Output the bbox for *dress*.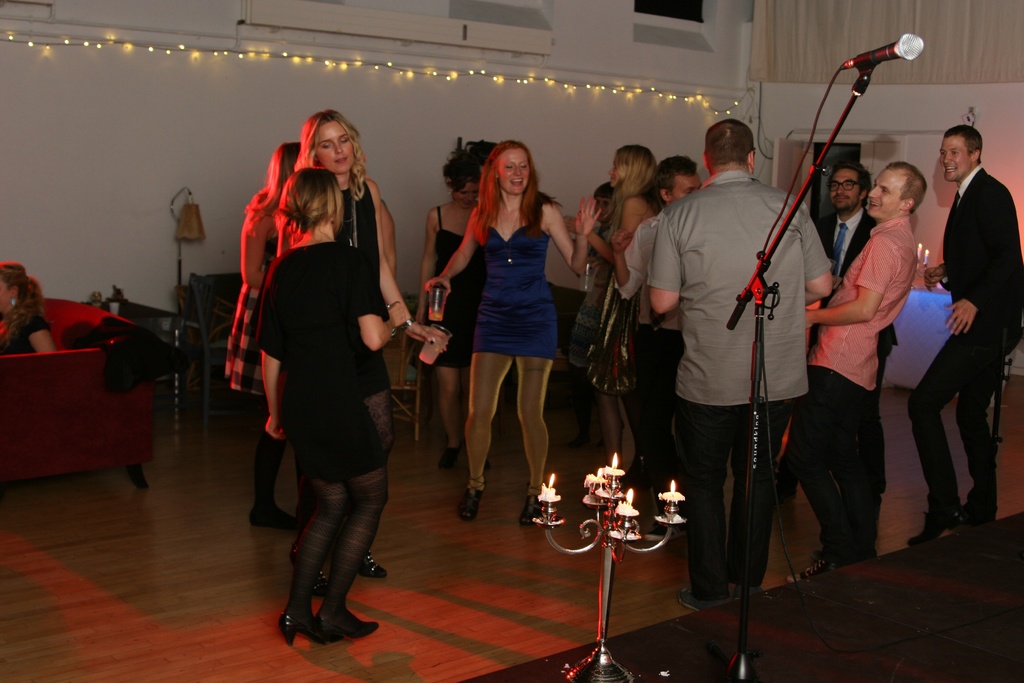
left=430, top=204, right=483, bottom=370.
